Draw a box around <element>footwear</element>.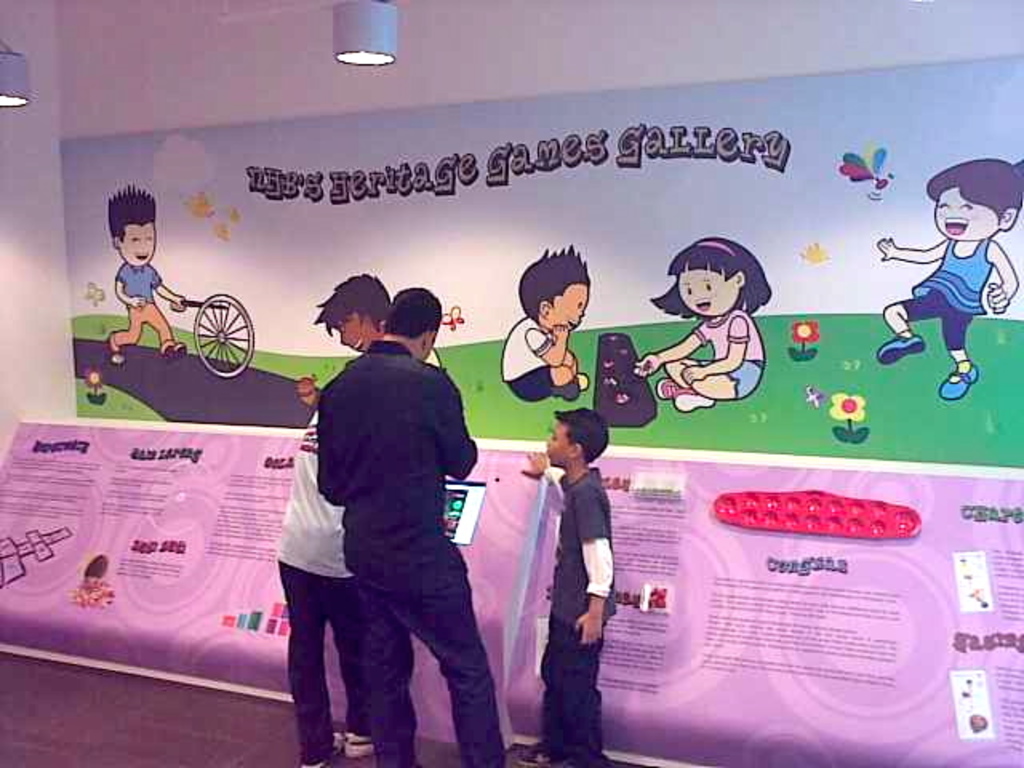
656:374:678:400.
